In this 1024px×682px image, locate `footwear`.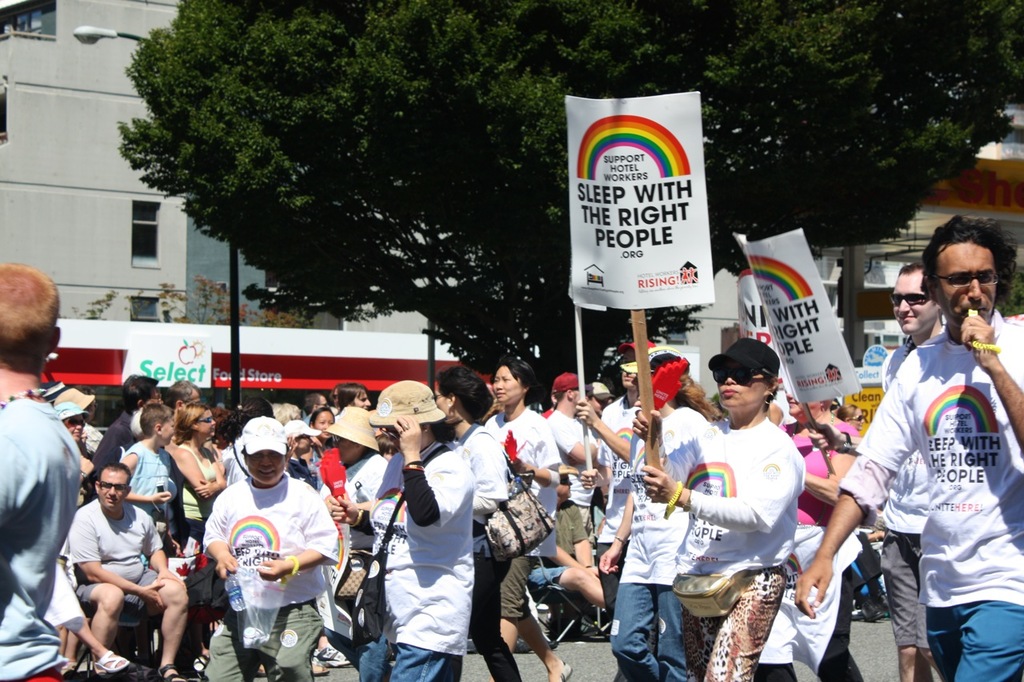
Bounding box: region(554, 657, 572, 681).
